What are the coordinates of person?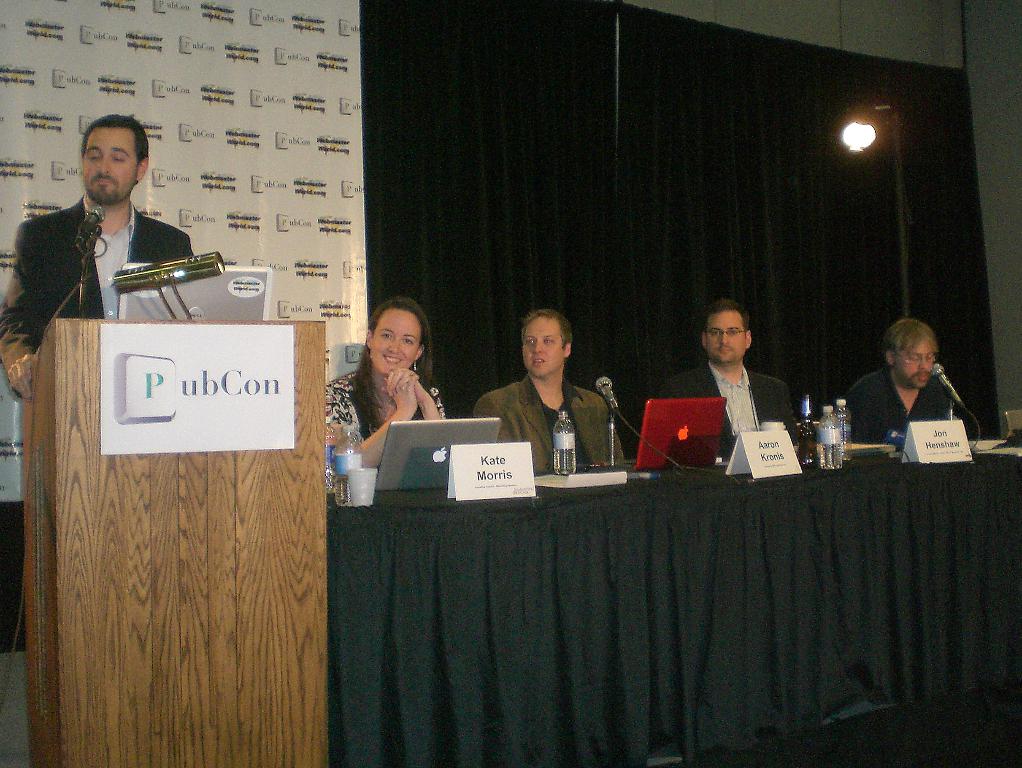
(855, 306, 973, 483).
